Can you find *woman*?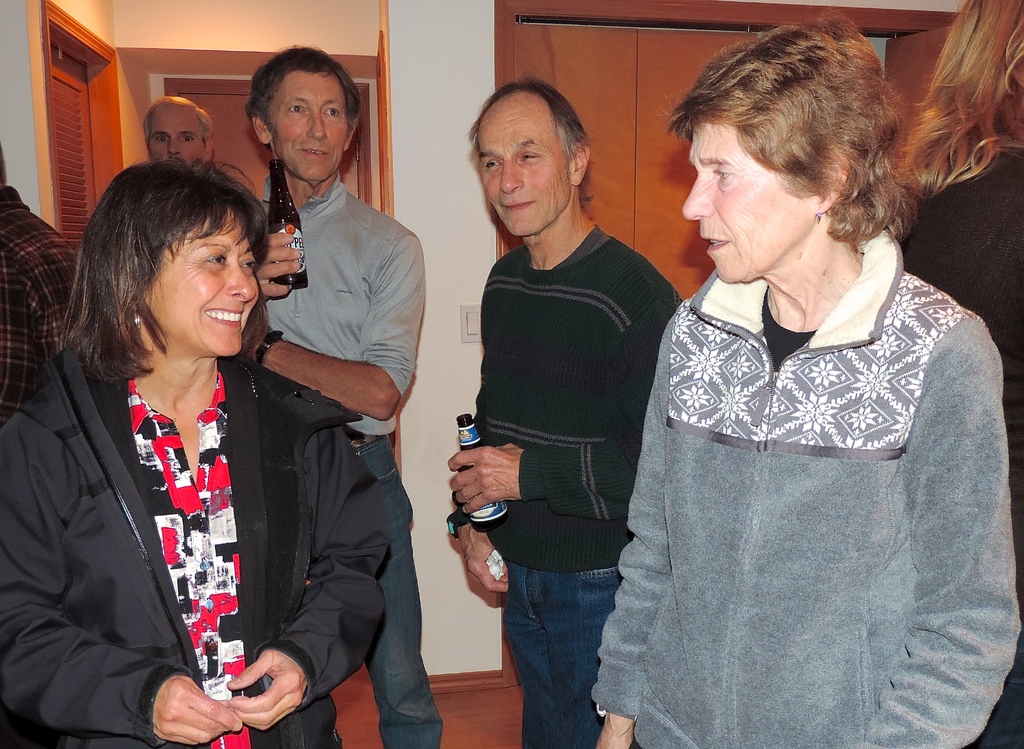
Yes, bounding box: bbox=[591, 8, 1023, 748].
